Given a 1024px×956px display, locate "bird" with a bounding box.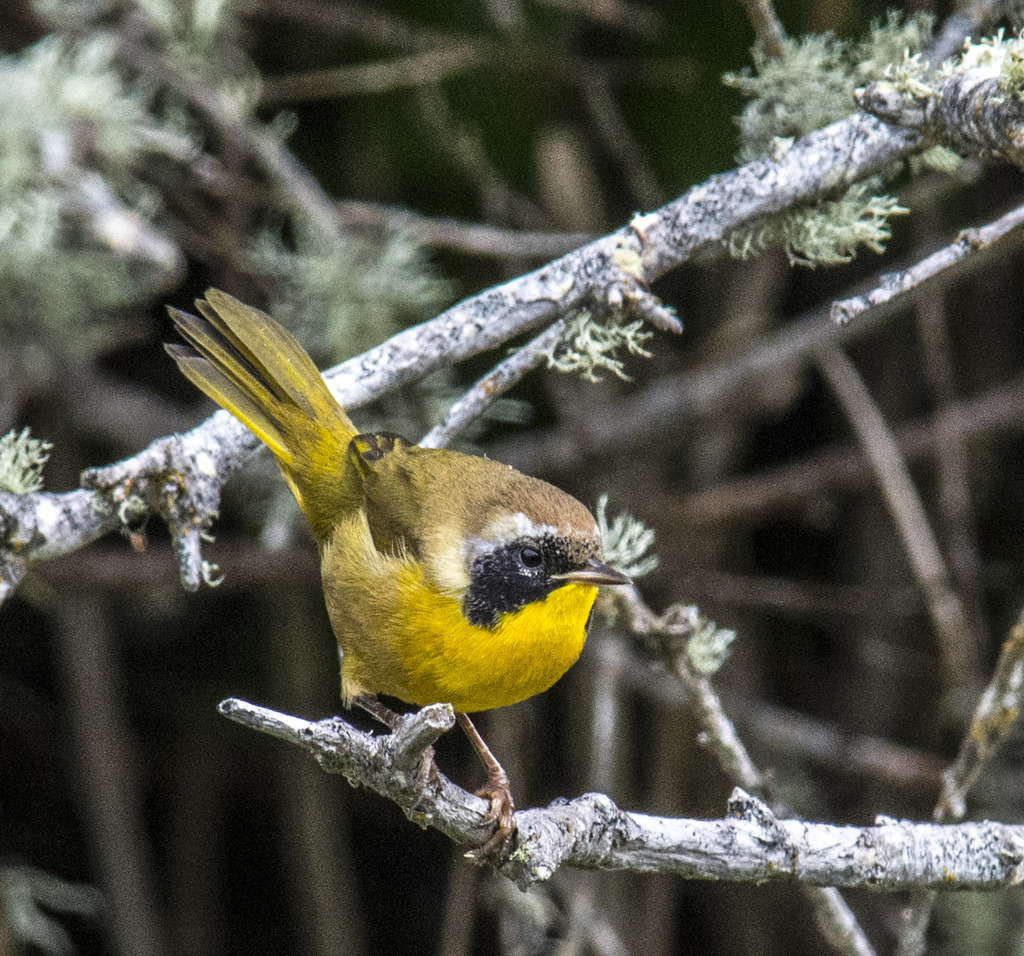
Located: {"left": 177, "top": 328, "right": 627, "bottom": 831}.
